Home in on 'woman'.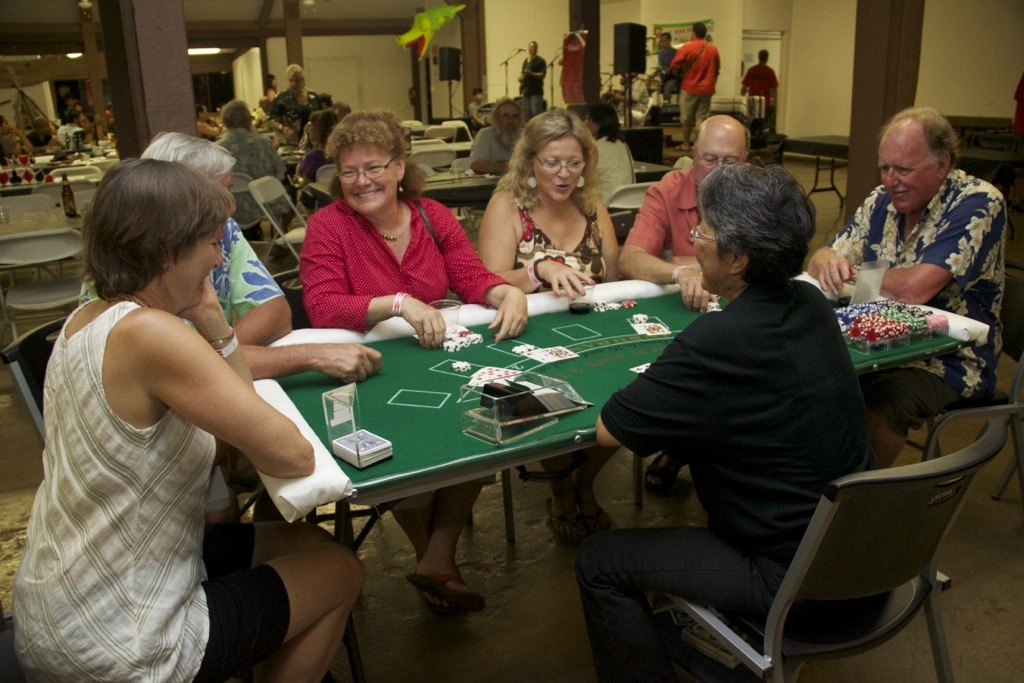
Homed in at [572, 163, 888, 682].
